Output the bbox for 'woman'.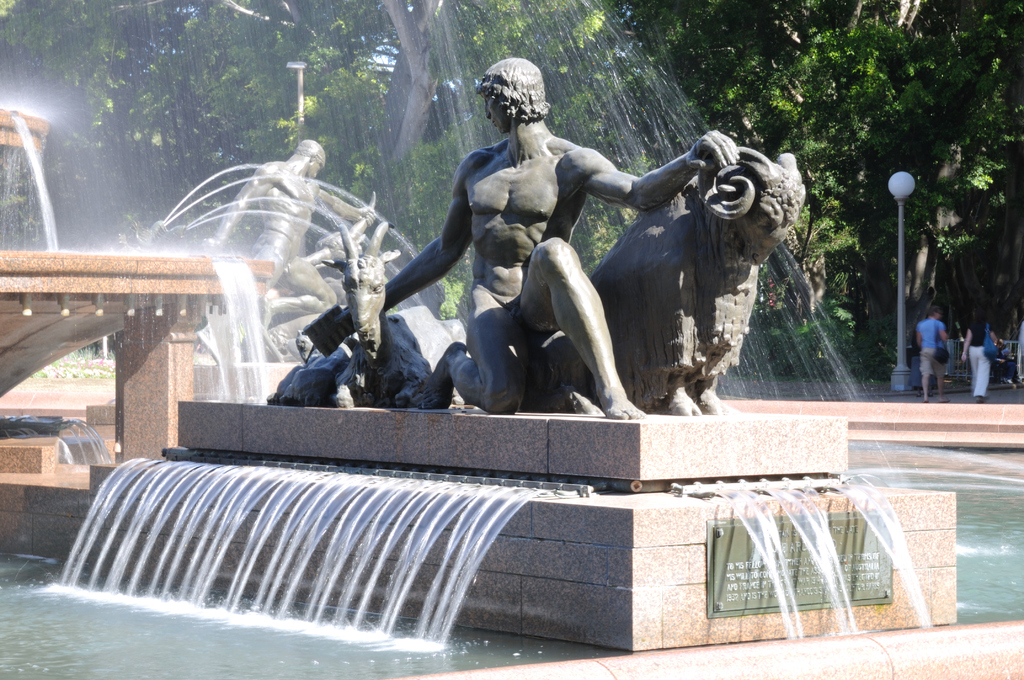
bbox=[391, 45, 750, 425].
